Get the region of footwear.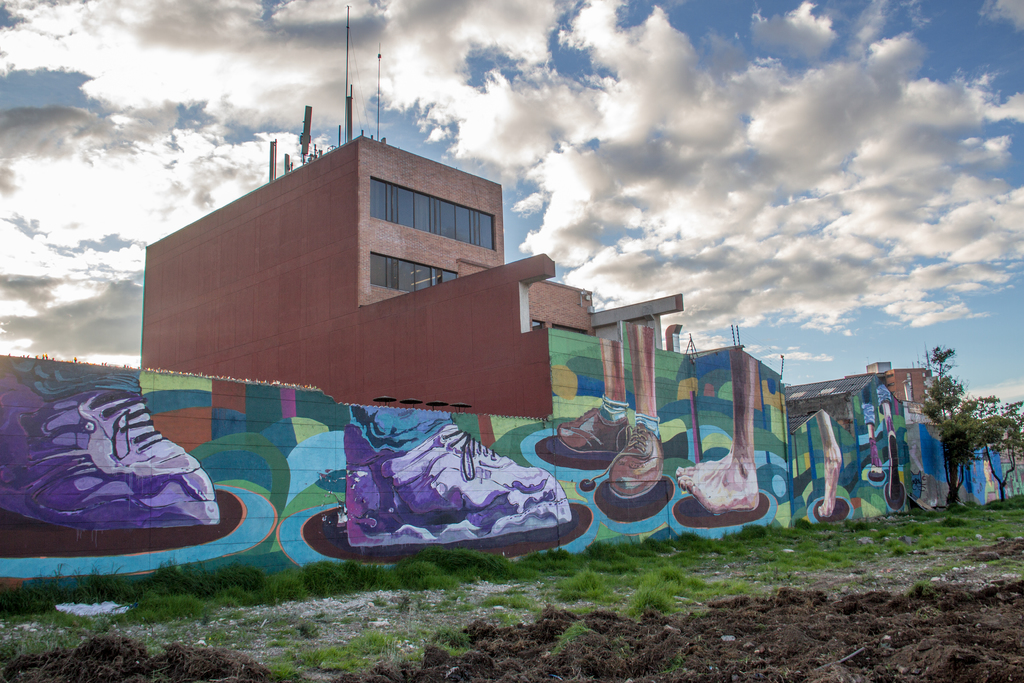
l=0, t=371, r=214, b=562.
